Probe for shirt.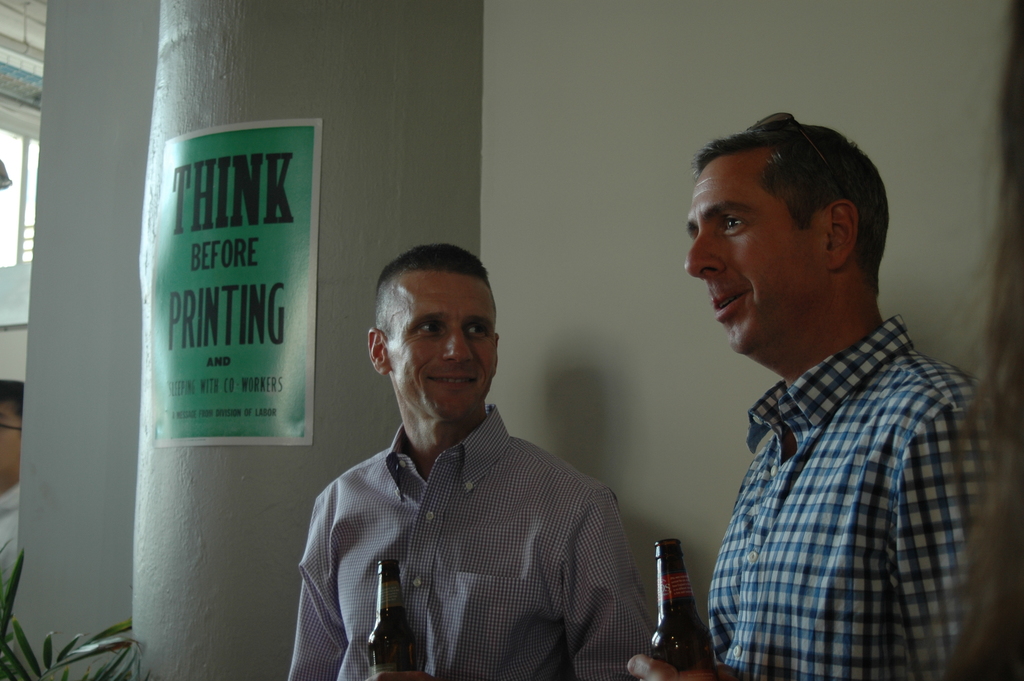
Probe result: select_region(703, 310, 1014, 678).
